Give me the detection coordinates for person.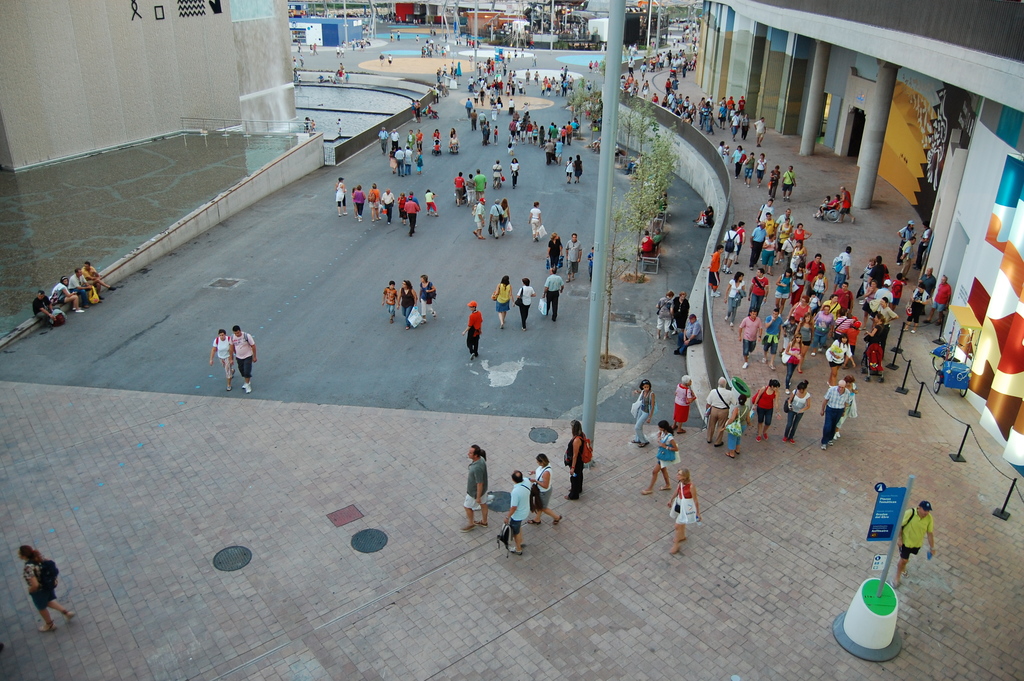
bbox=[479, 119, 488, 147].
